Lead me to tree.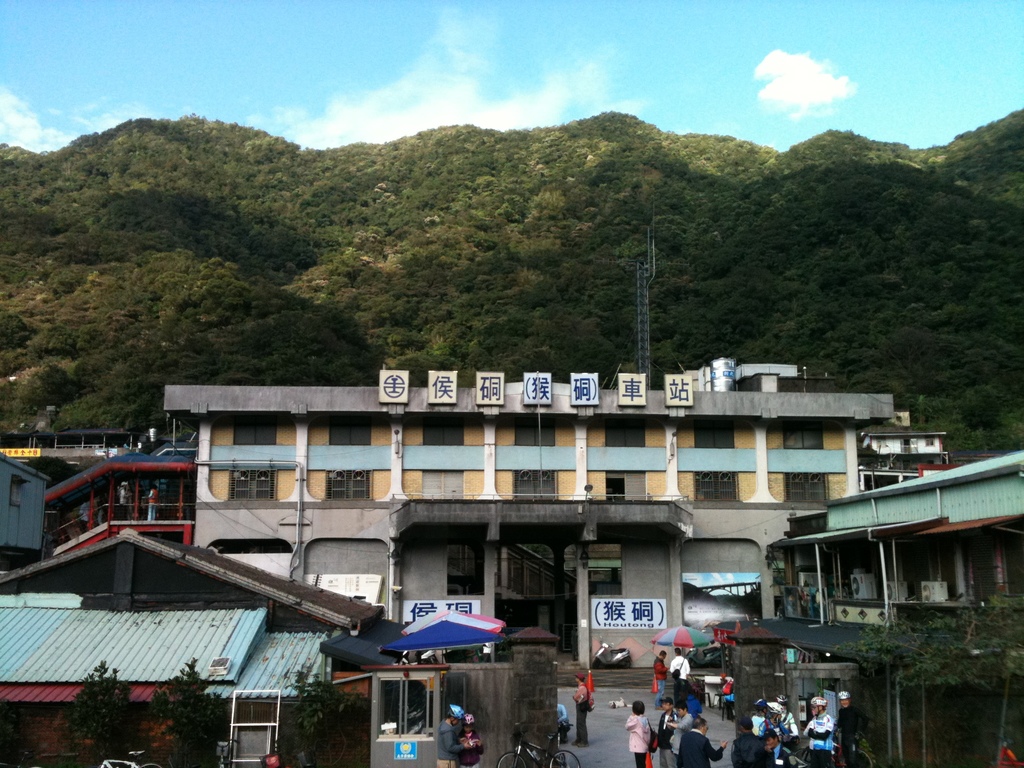
Lead to [x1=56, y1=655, x2=152, y2=767].
